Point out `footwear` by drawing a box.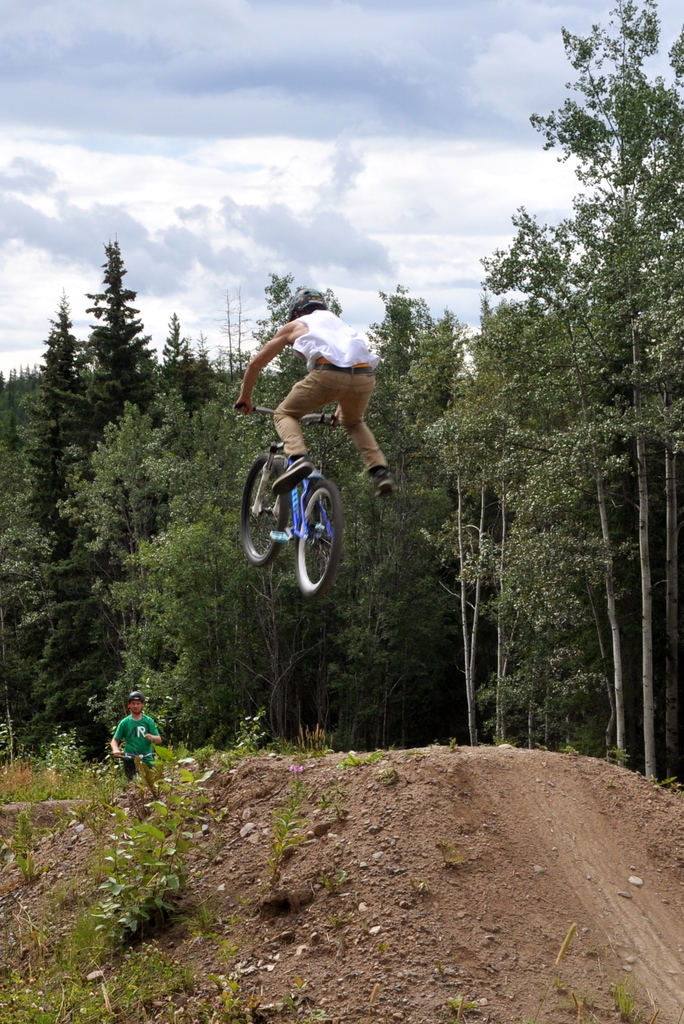
x1=273, y1=462, x2=308, y2=497.
